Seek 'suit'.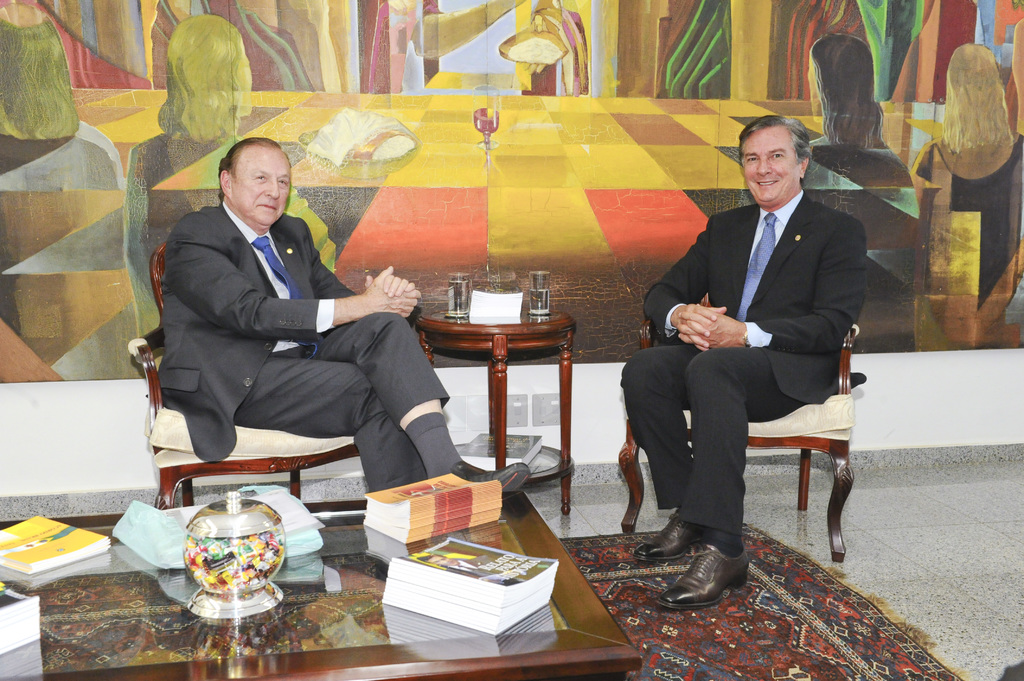
<box>152,197,448,493</box>.
